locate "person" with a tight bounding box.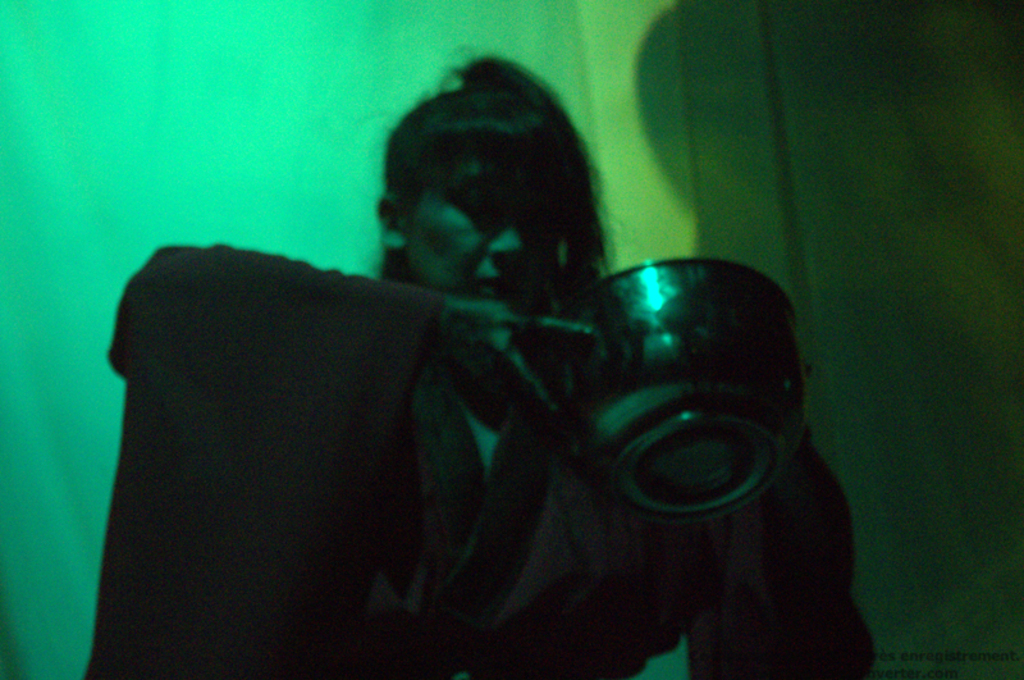
l=180, t=95, r=827, b=679.
